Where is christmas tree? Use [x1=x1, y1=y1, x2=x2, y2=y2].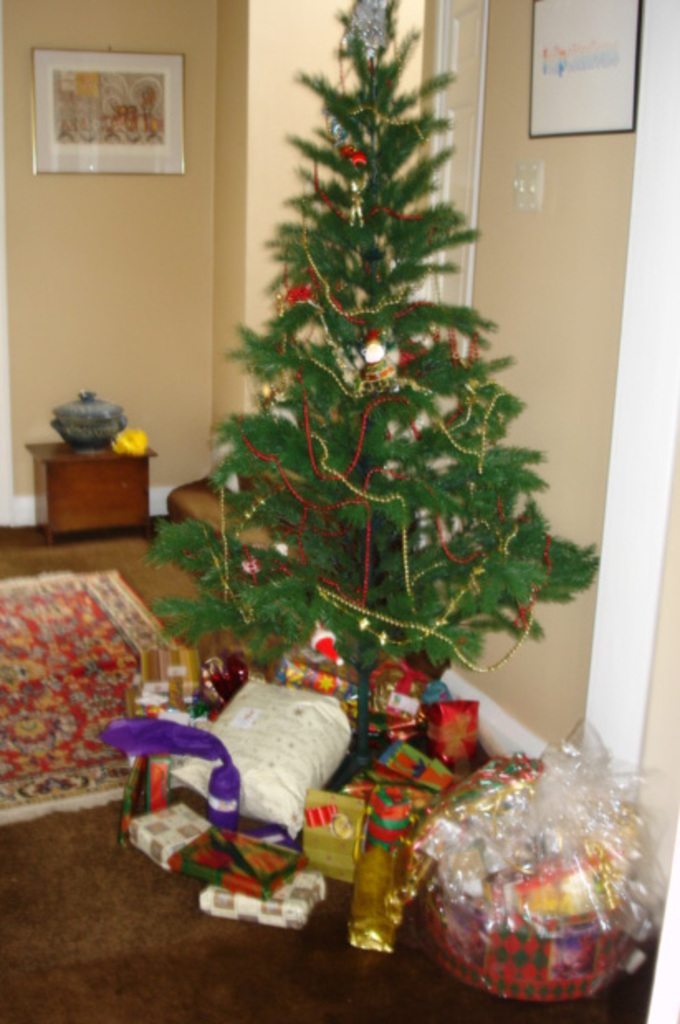
[x1=152, y1=0, x2=601, y2=779].
